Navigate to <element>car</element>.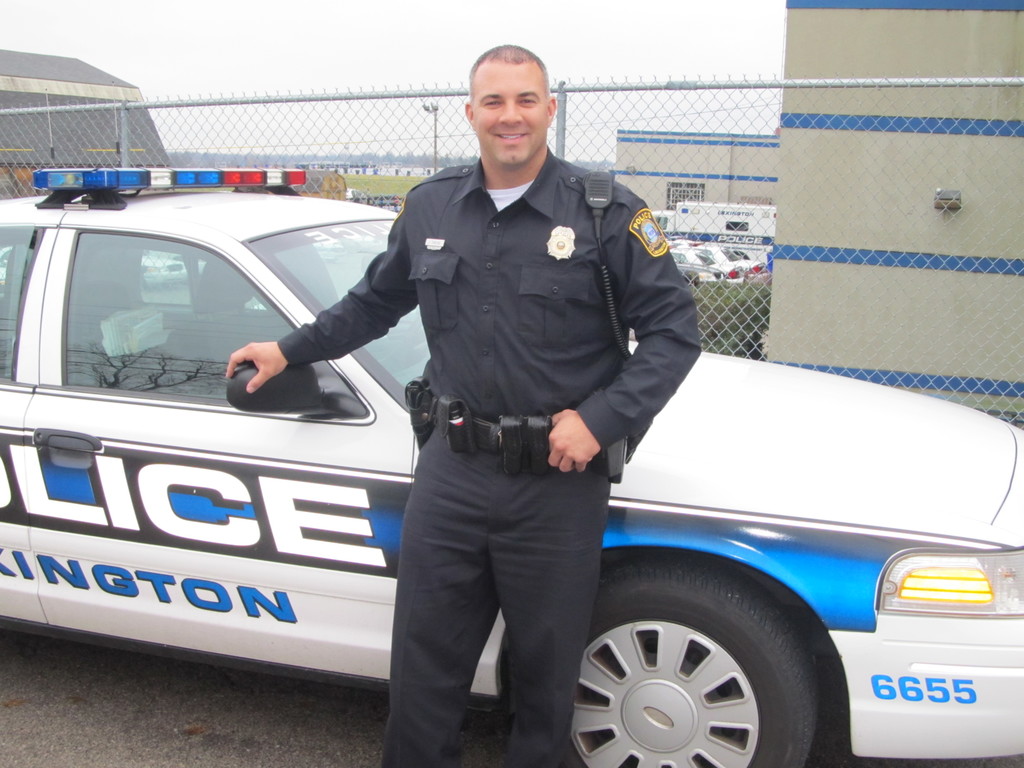
Navigation target: bbox=[675, 241, 746, 278].
